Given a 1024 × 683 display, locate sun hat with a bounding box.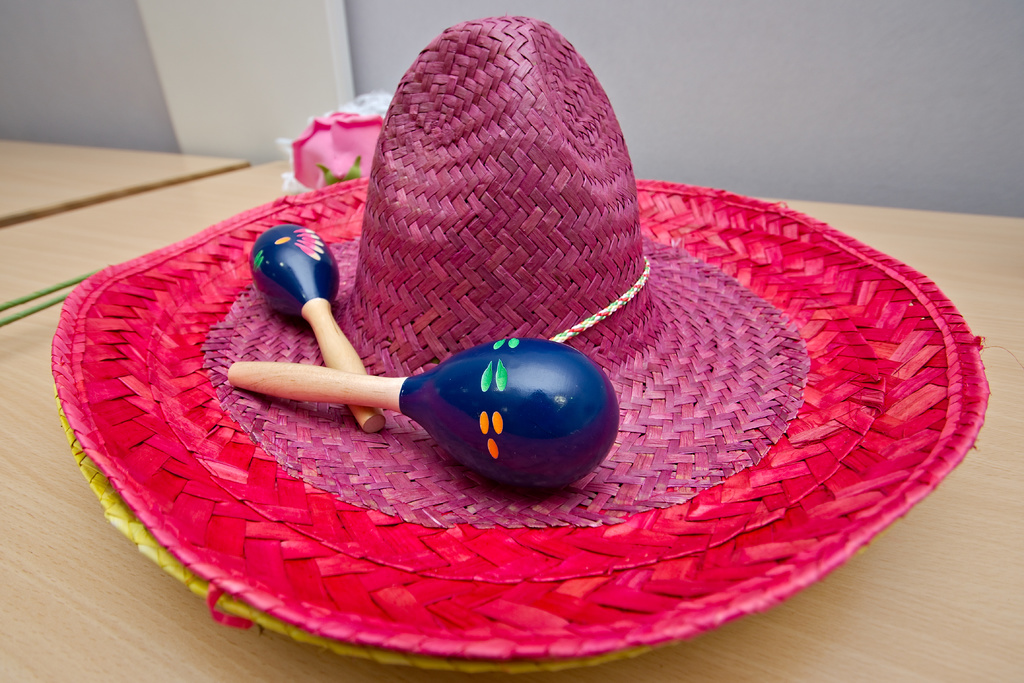
Located: box=[49, 13, 989, 675].
